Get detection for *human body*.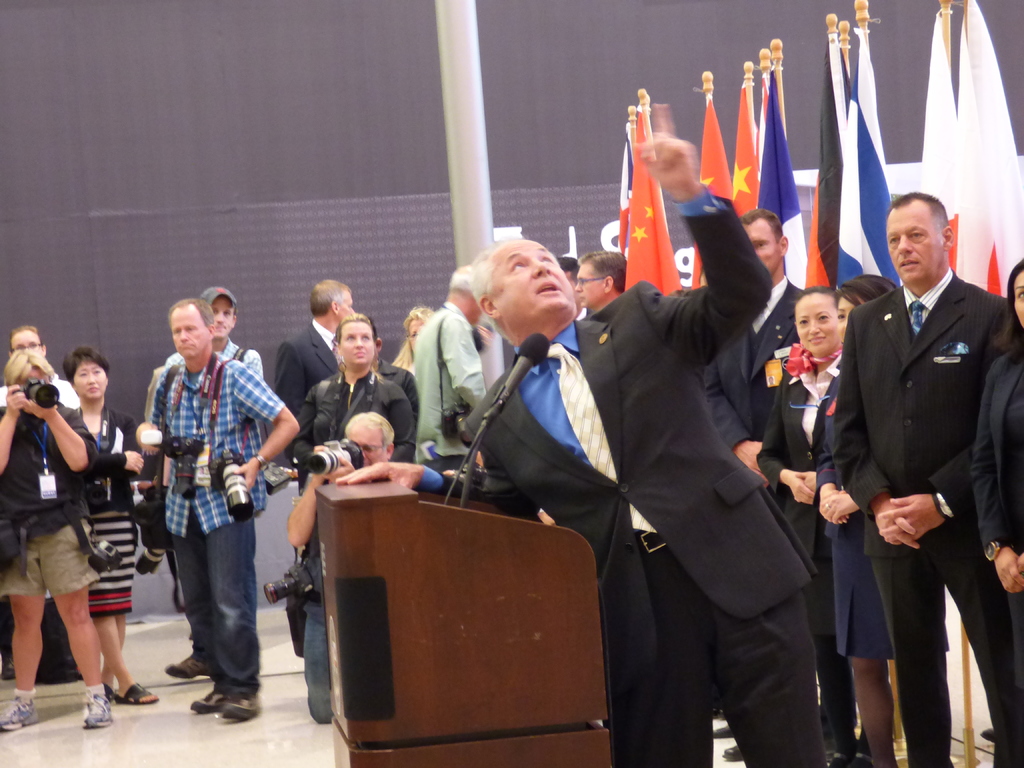
Detection: [left=288, top=372, right=411, bottom=474].
